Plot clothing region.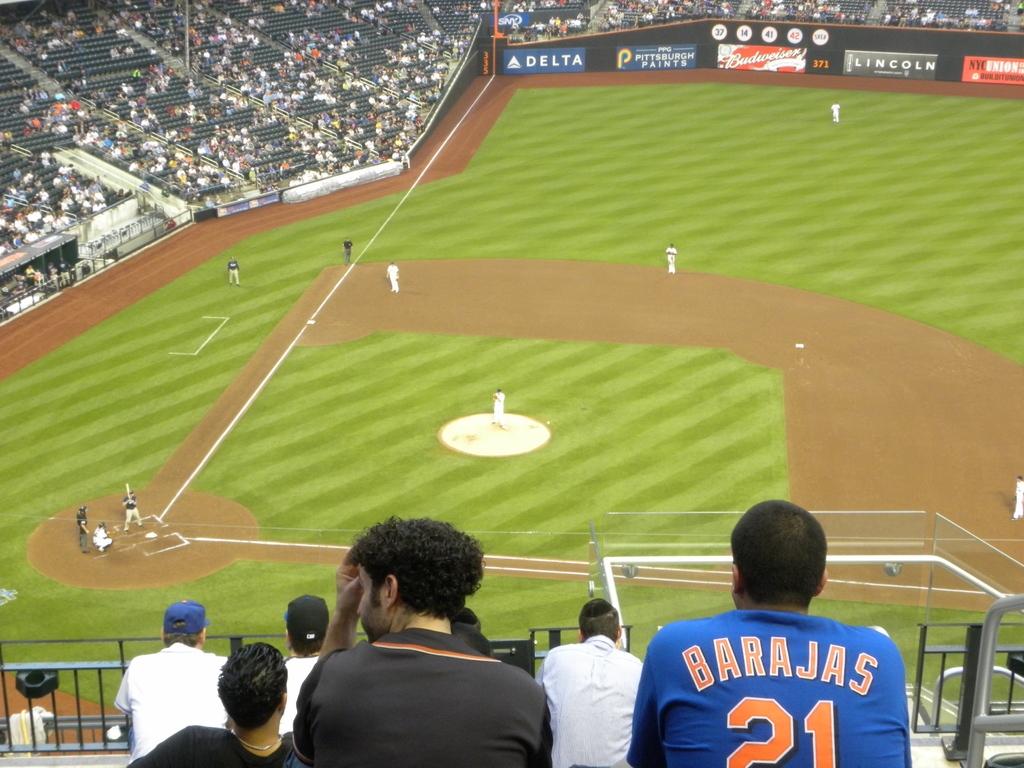
Plotted at crop(636, 612, 916, 758).
